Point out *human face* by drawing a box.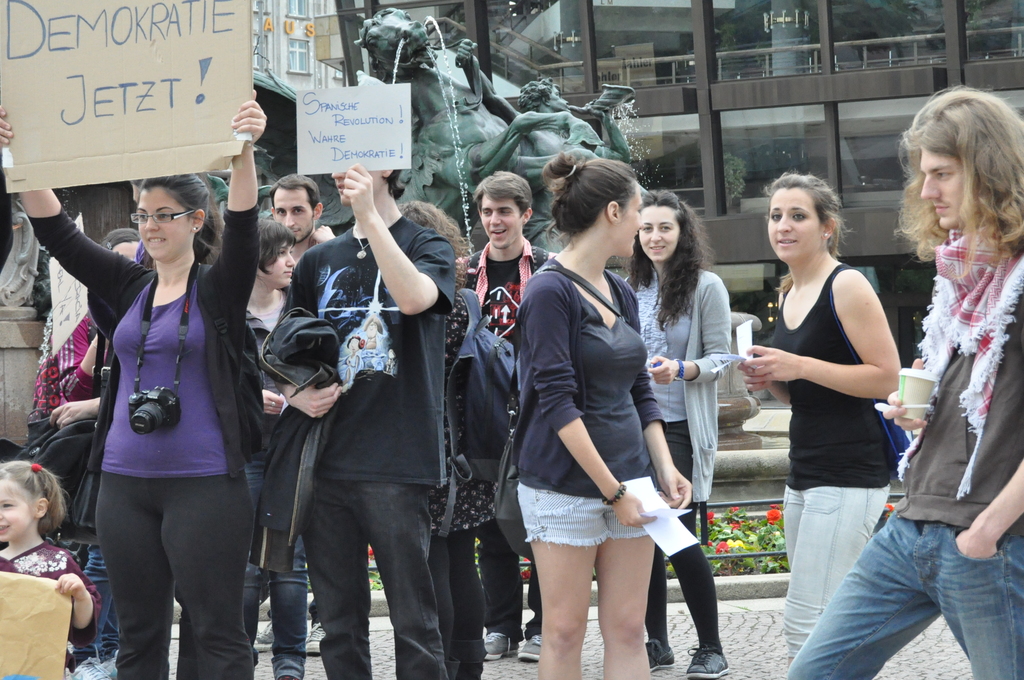
box=[920, 144, 963, 232].
